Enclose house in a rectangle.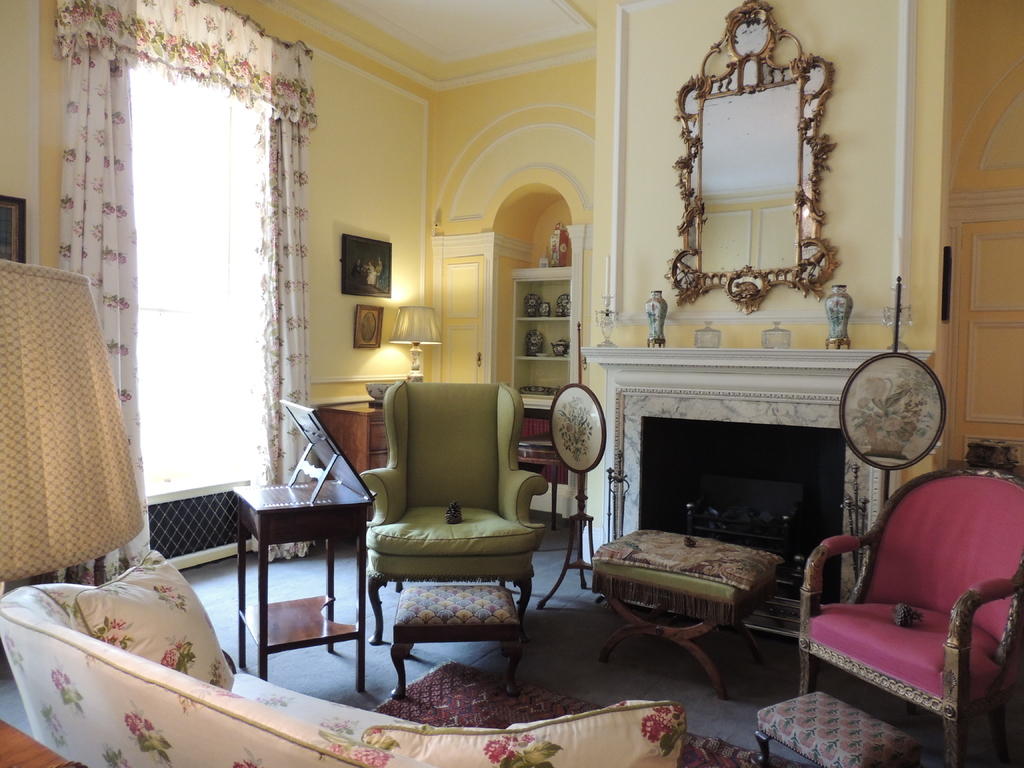
bbox=[0, 0, 1018, 723].
